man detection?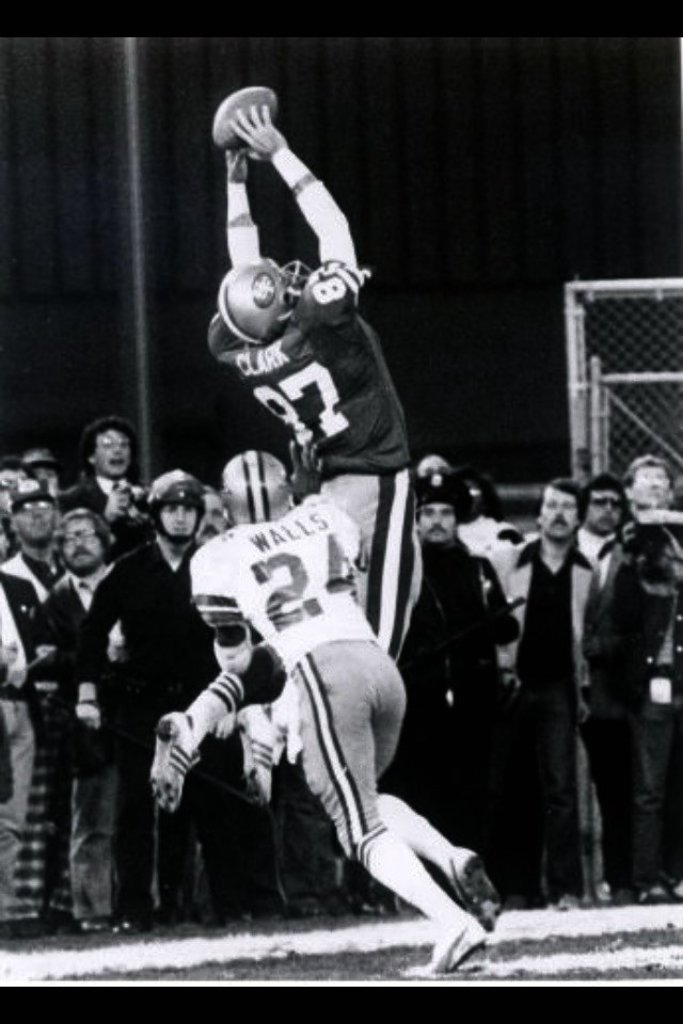
x1=182, y1=439, x2=495, y2=978
